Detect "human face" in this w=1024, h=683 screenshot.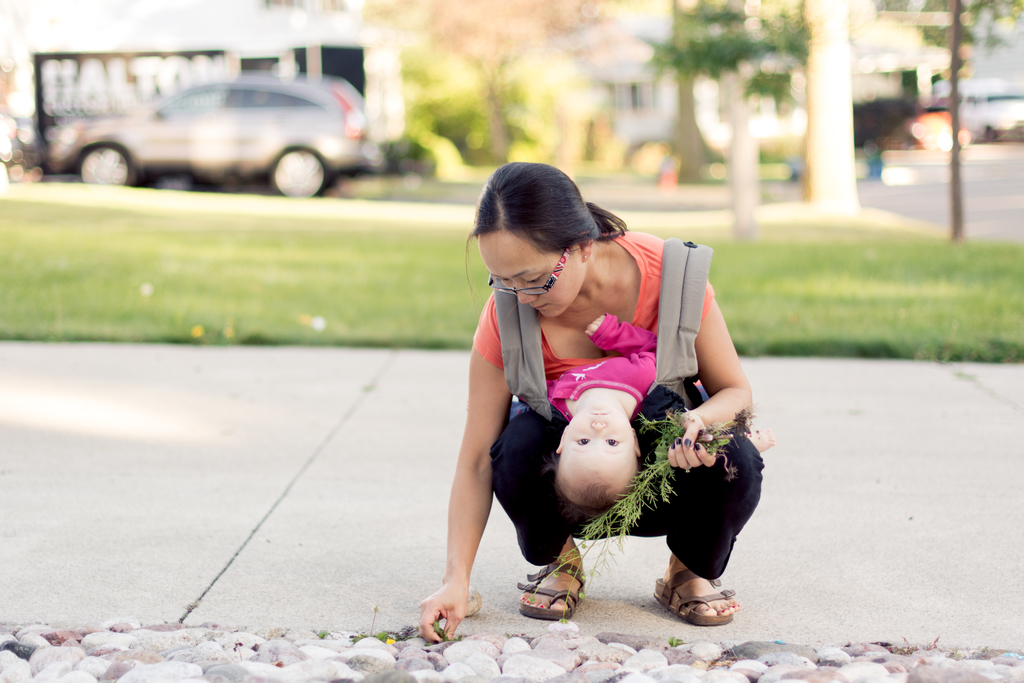
Detection: Rect(559, 402, 641, 484).
